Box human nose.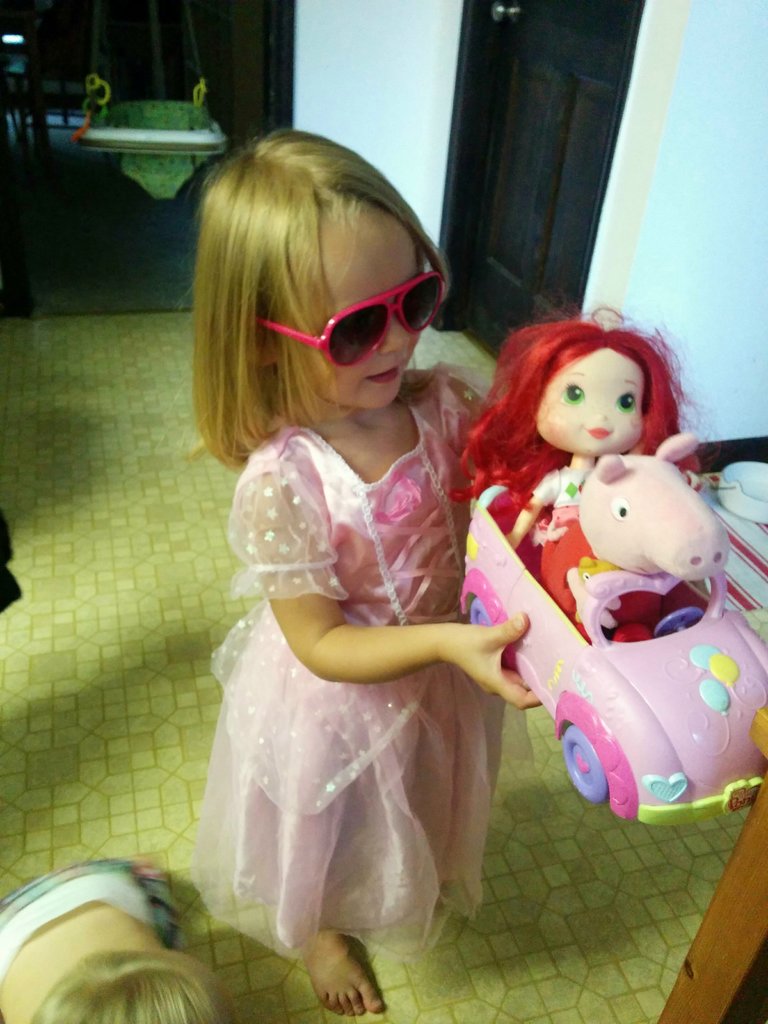
bbox(588, 397, 607, 426).
